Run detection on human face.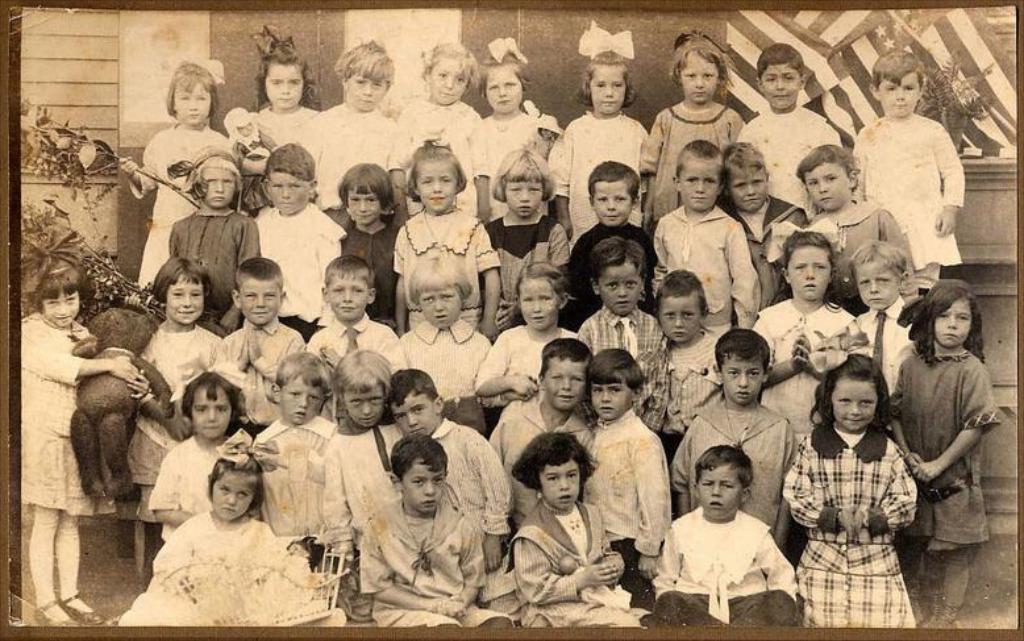
Result: 682/51/716/103.
